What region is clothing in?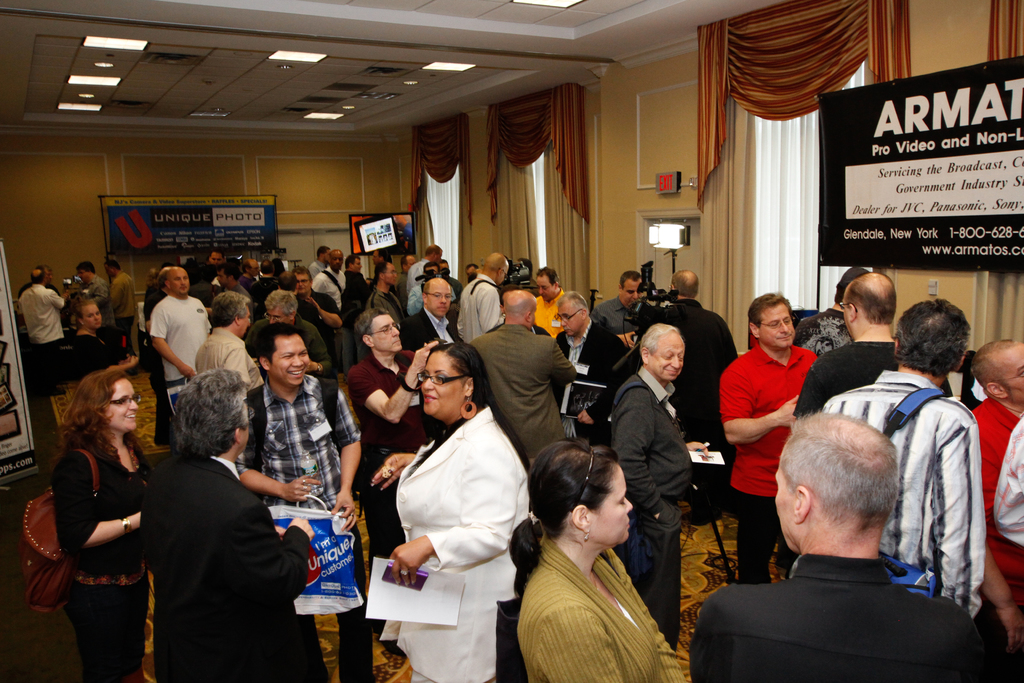
bbox=[593, 299, 645, 362].
